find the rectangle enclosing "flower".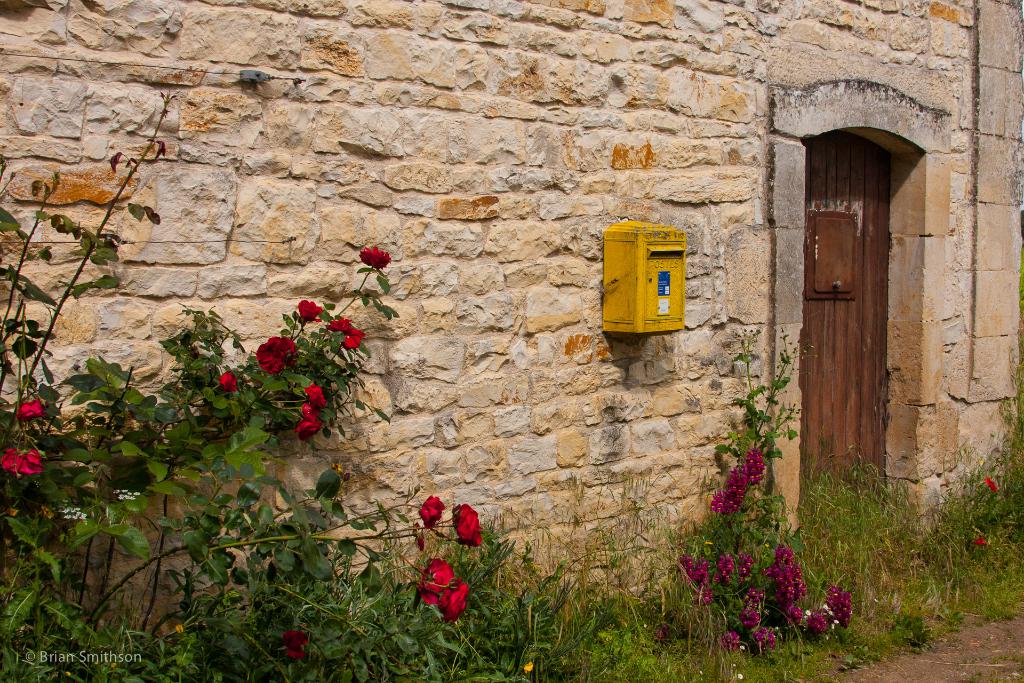
[x1=420, y1=495, x2=444, y2=531].
